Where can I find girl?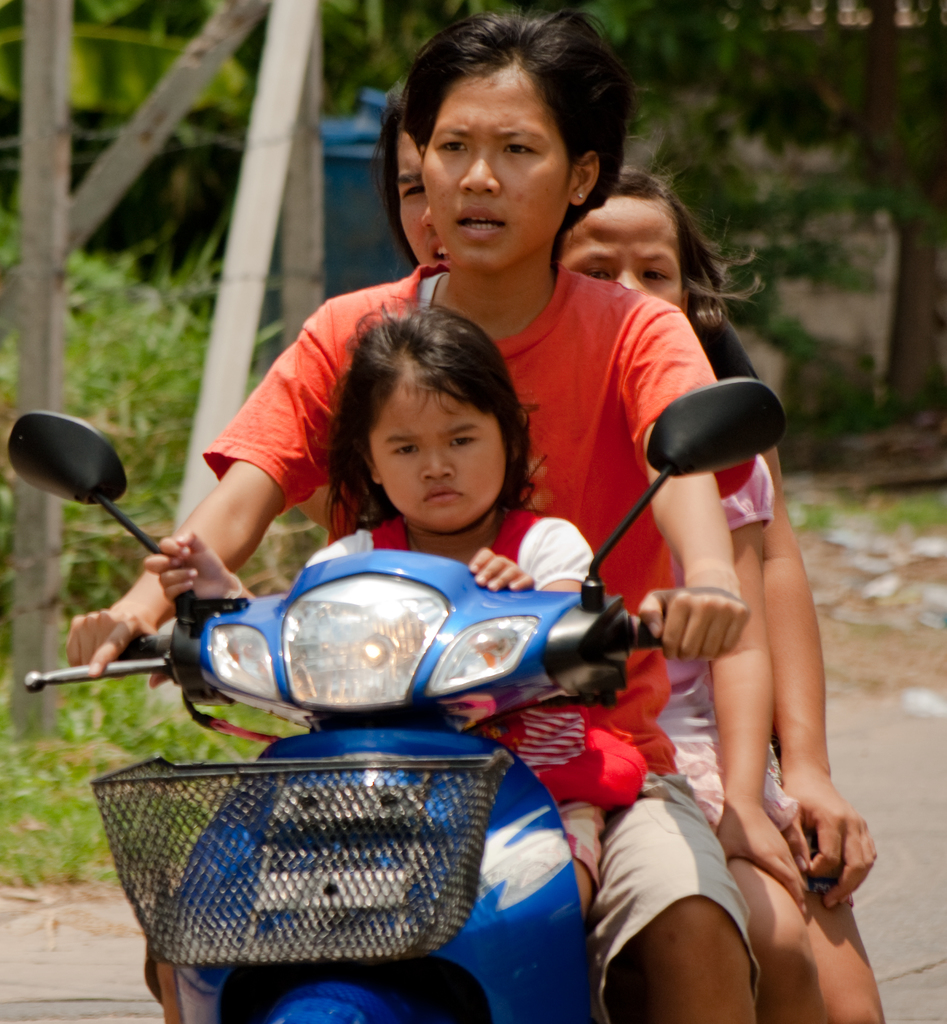
You can find it at 131,286,629,917.
